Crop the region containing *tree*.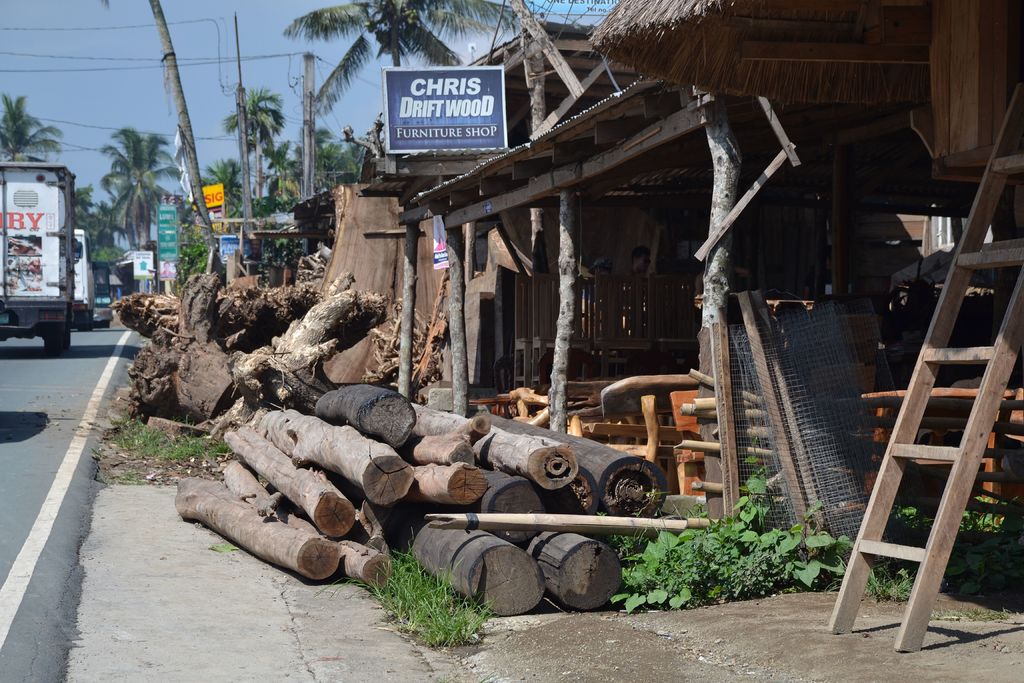
Crop region: region(199, 149, 243, 223).
